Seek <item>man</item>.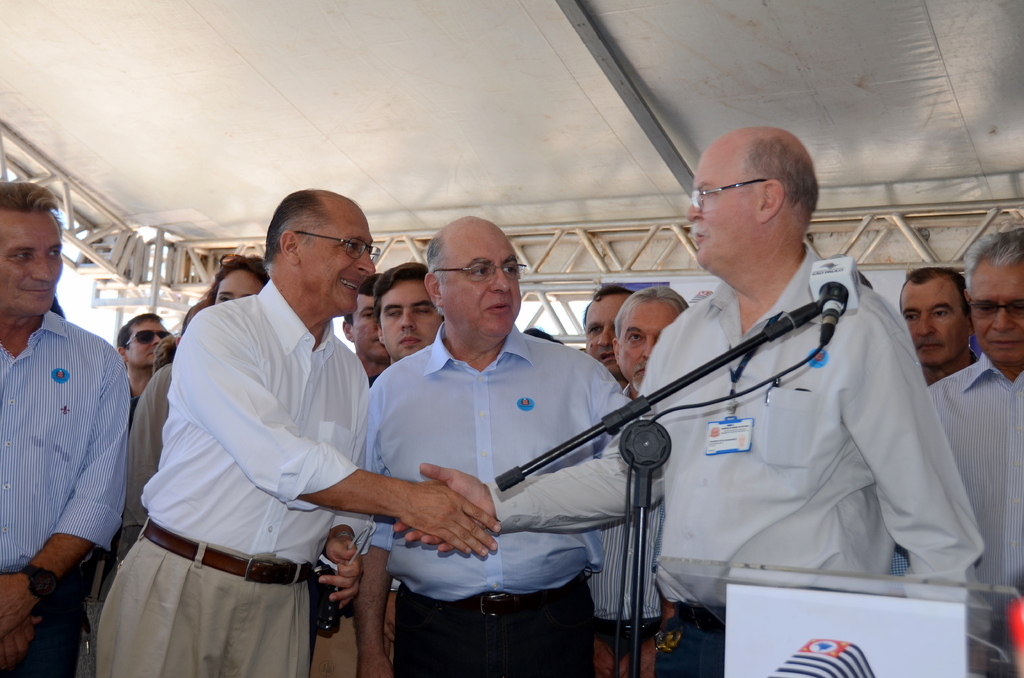
575 284 678 677.
